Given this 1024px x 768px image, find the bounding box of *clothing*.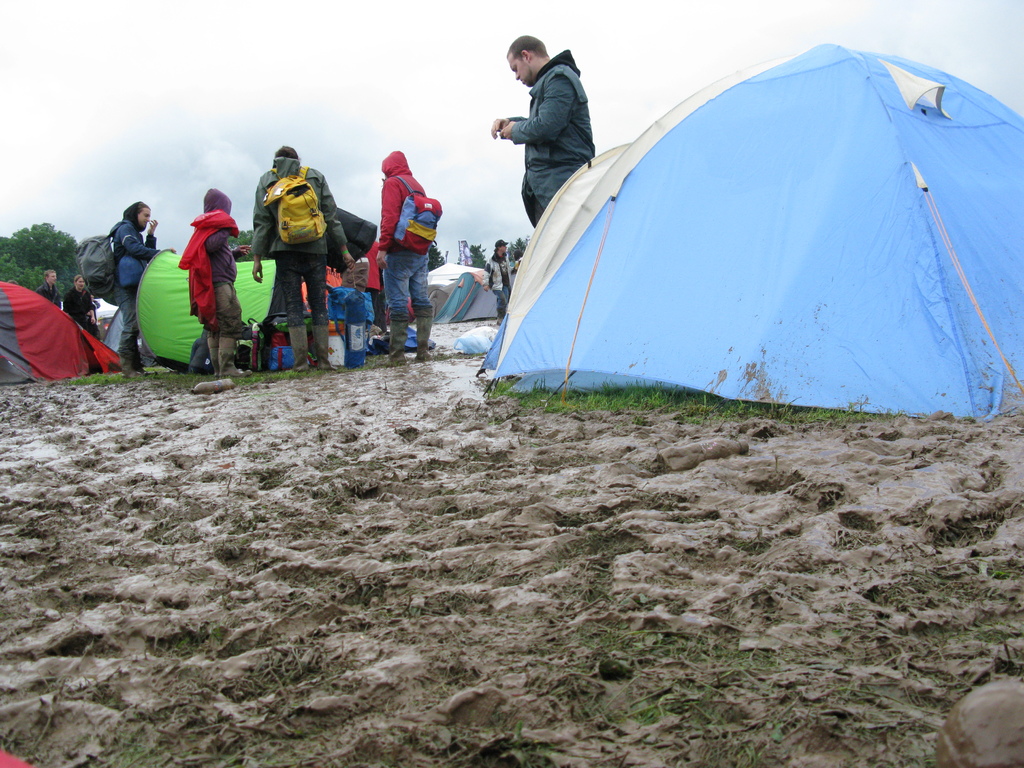
locate(492, 26, 609, 200).
